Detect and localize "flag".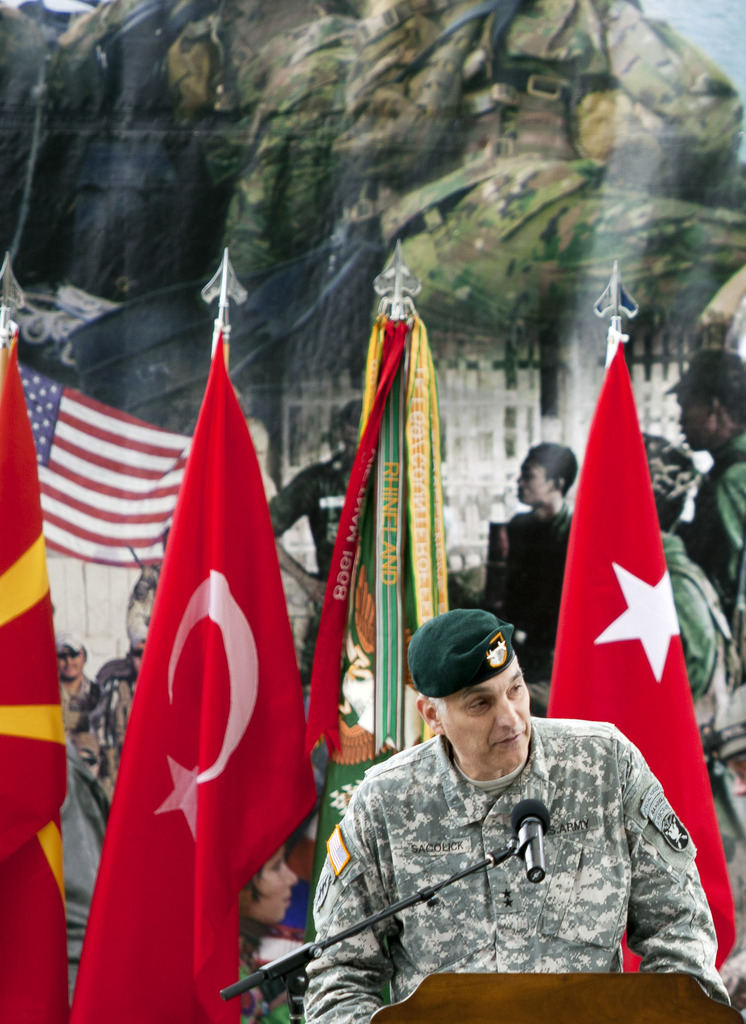
Localized at bbox=[298, 309, 475, 841].
